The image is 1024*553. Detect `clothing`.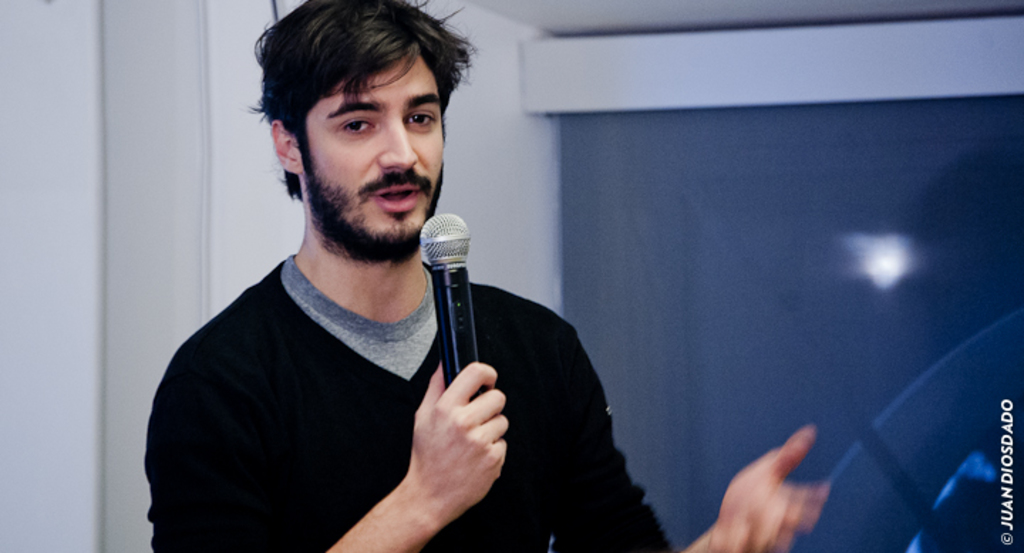
Detection: 119 90 623 552.
